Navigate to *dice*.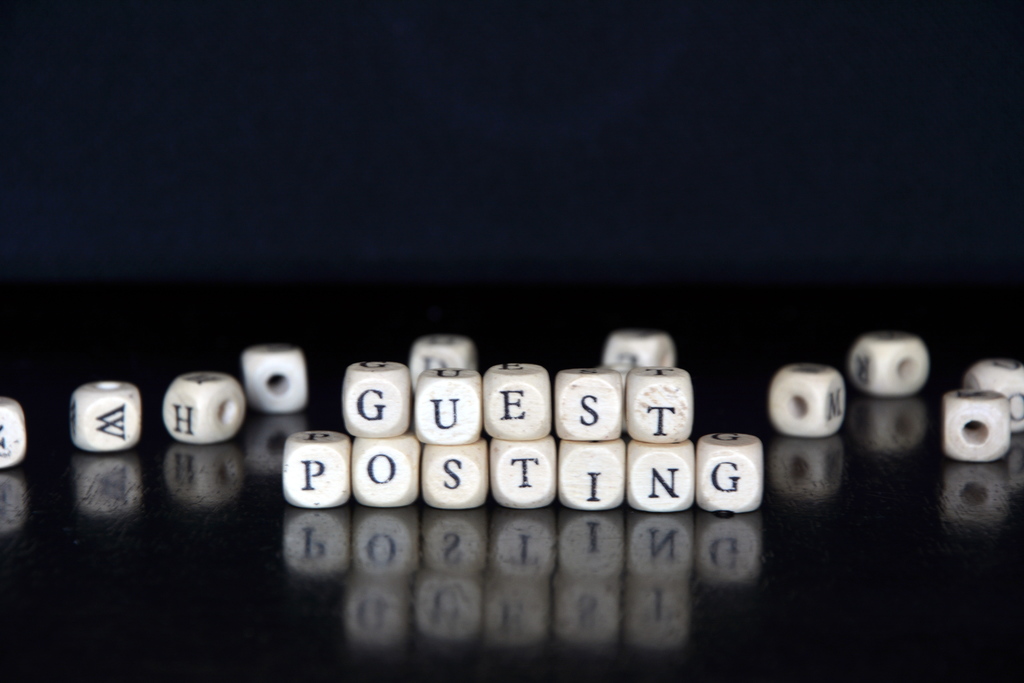
Navigation target: 0/397/33/470.
